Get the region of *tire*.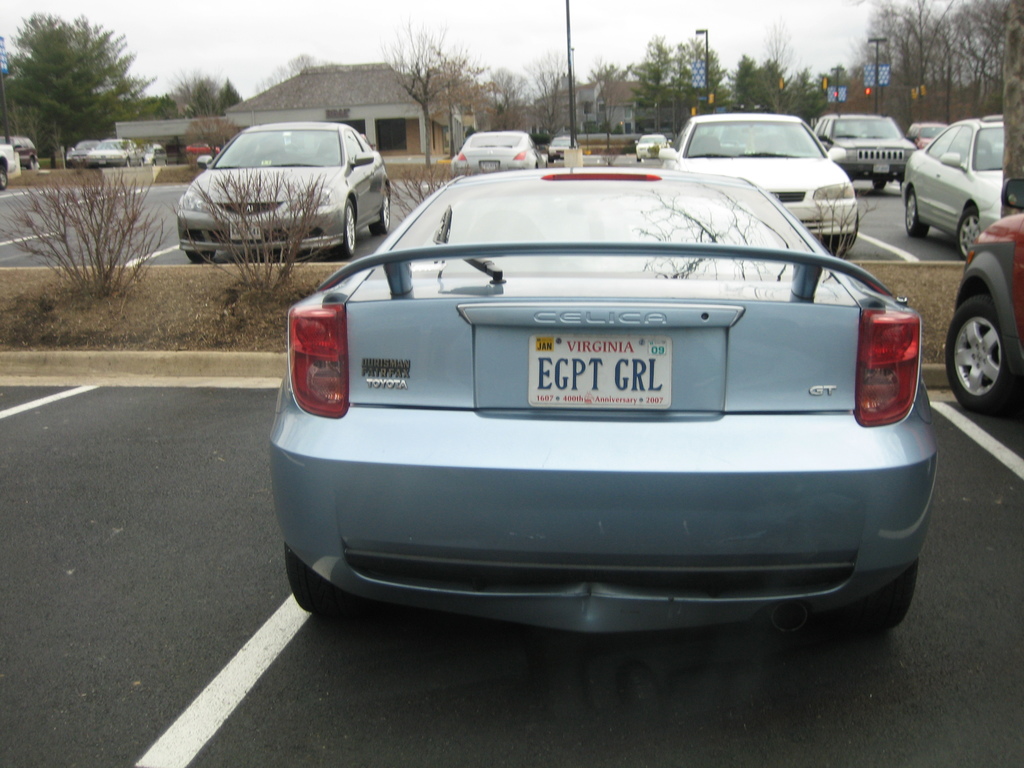
<bbox>159, 157, 166, 167</bbox>.
